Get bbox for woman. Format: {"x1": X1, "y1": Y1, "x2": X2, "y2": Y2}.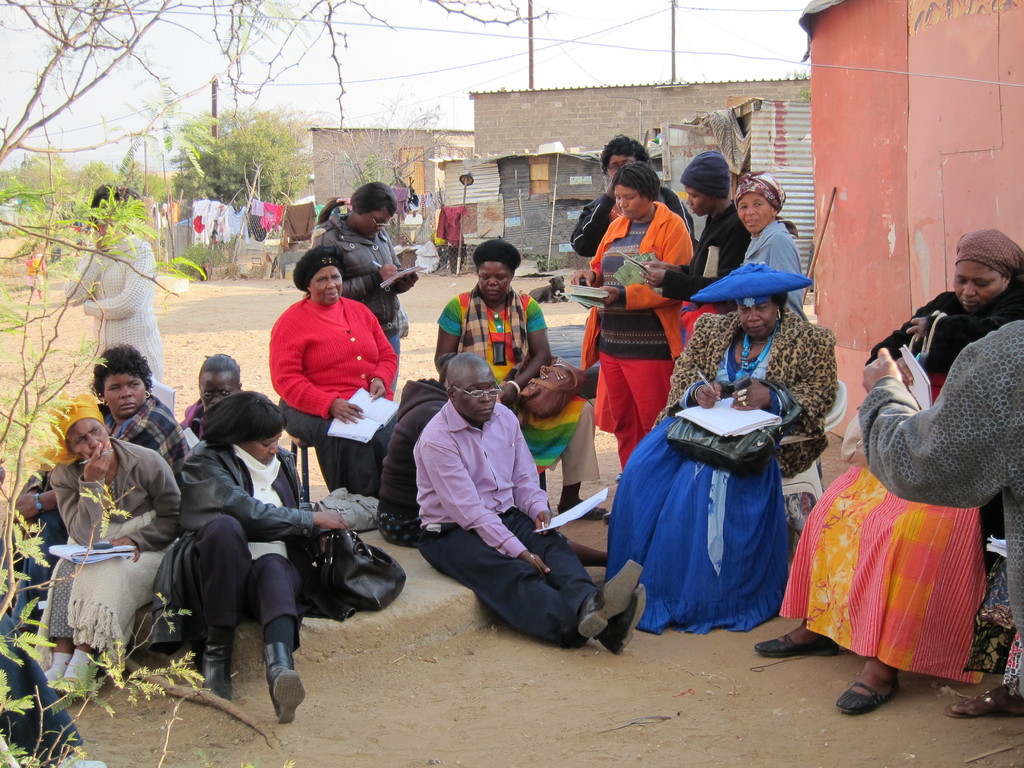
{"x1": 23, "y1": 244, "x2": 47, "y2": 300}.
